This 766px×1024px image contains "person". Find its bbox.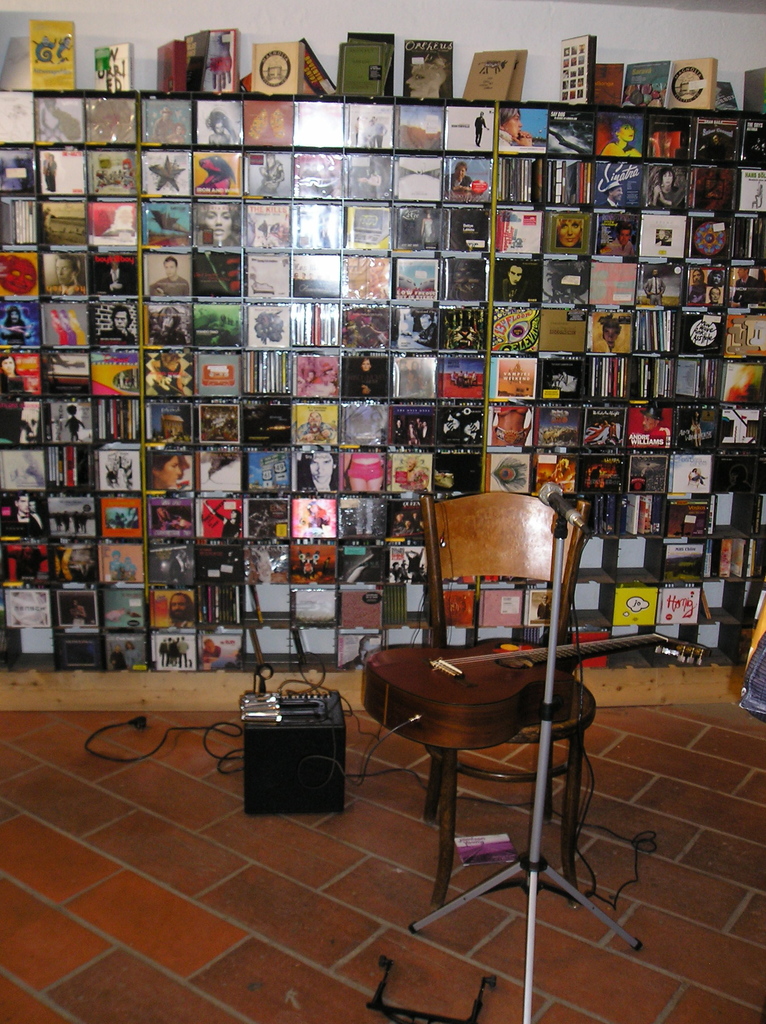
<box>5,307,29,346</box>.
